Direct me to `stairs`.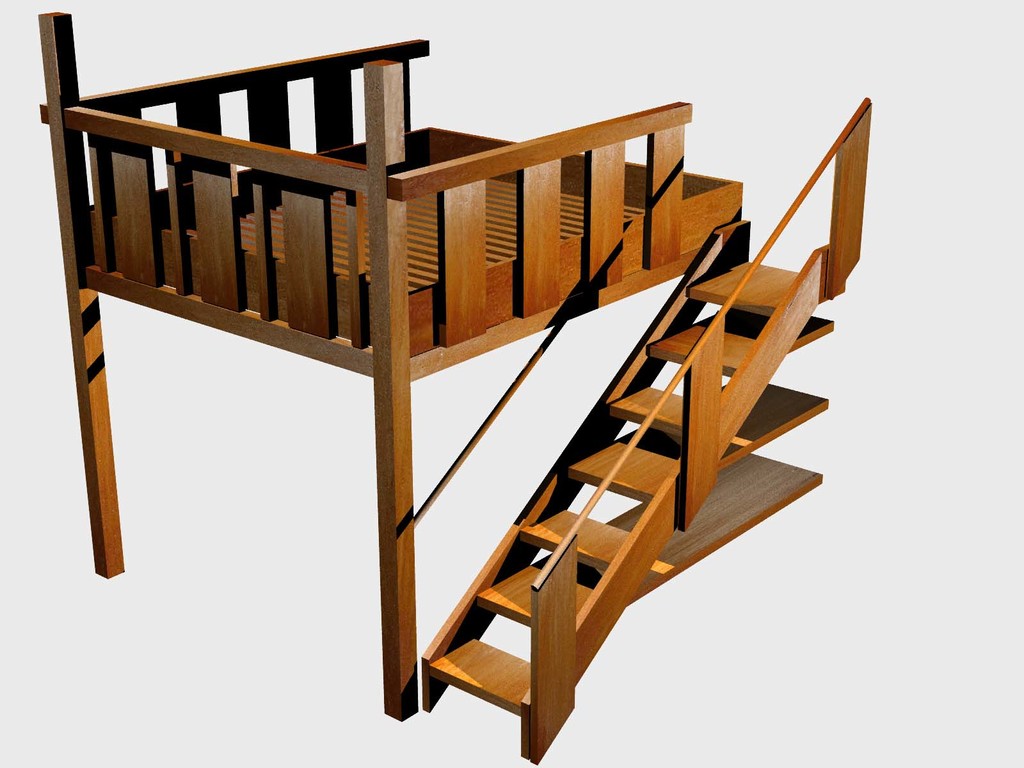
Direction: crop(413, 260, 836, 736).
